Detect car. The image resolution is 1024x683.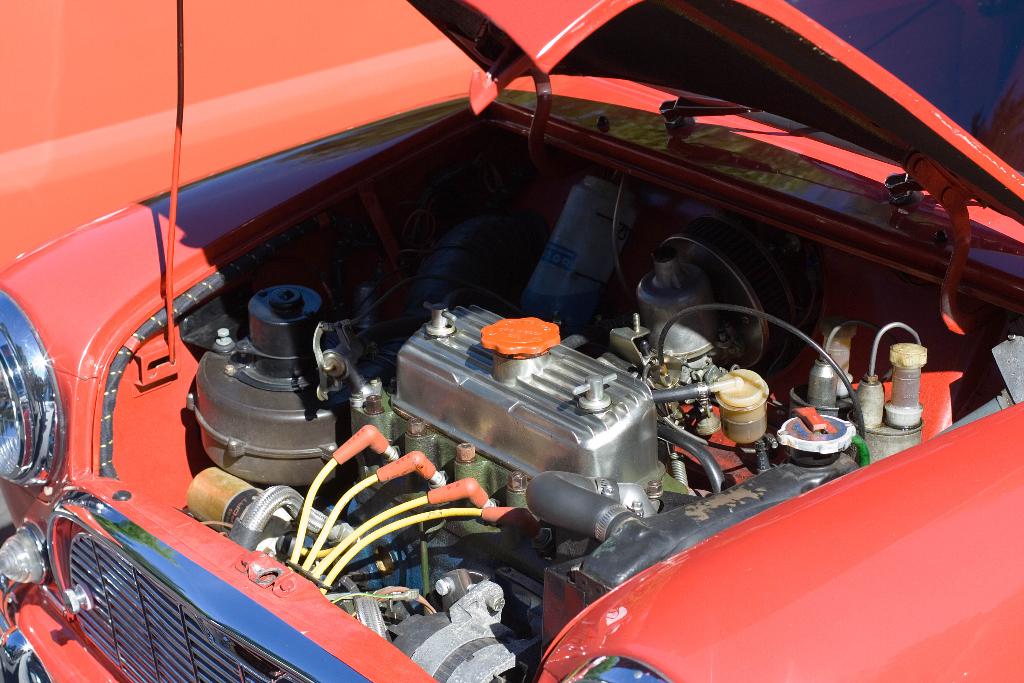
BBox(0, 0, 1023, 682).
